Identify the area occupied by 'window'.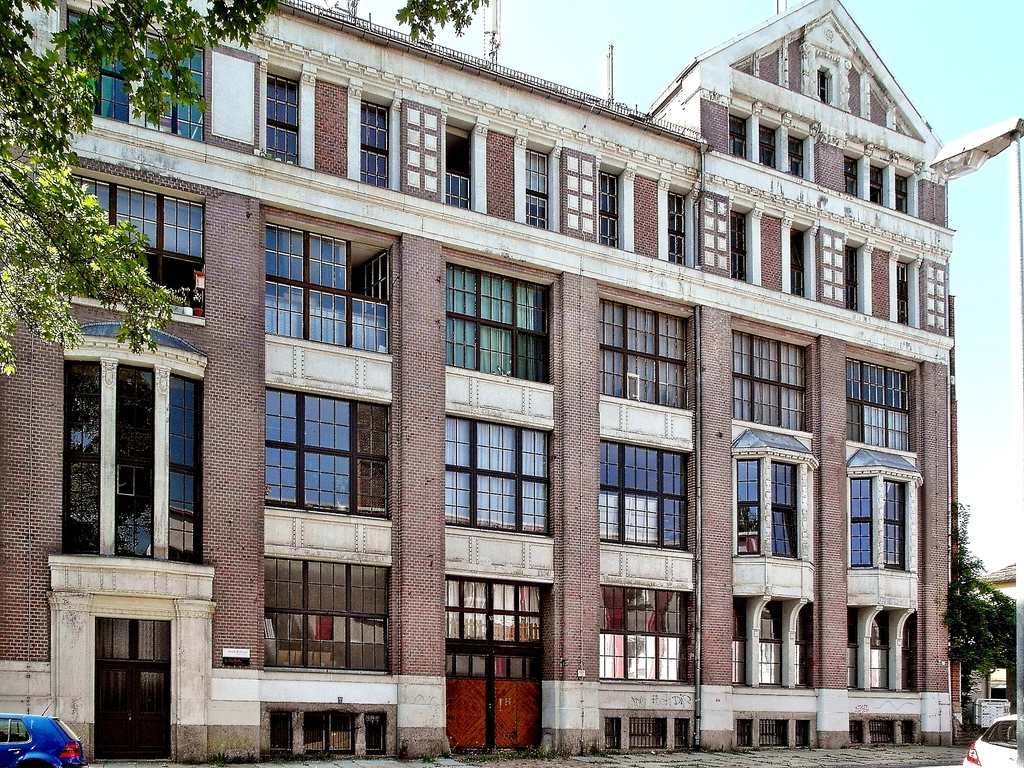
Area: [732,456,810,557].
